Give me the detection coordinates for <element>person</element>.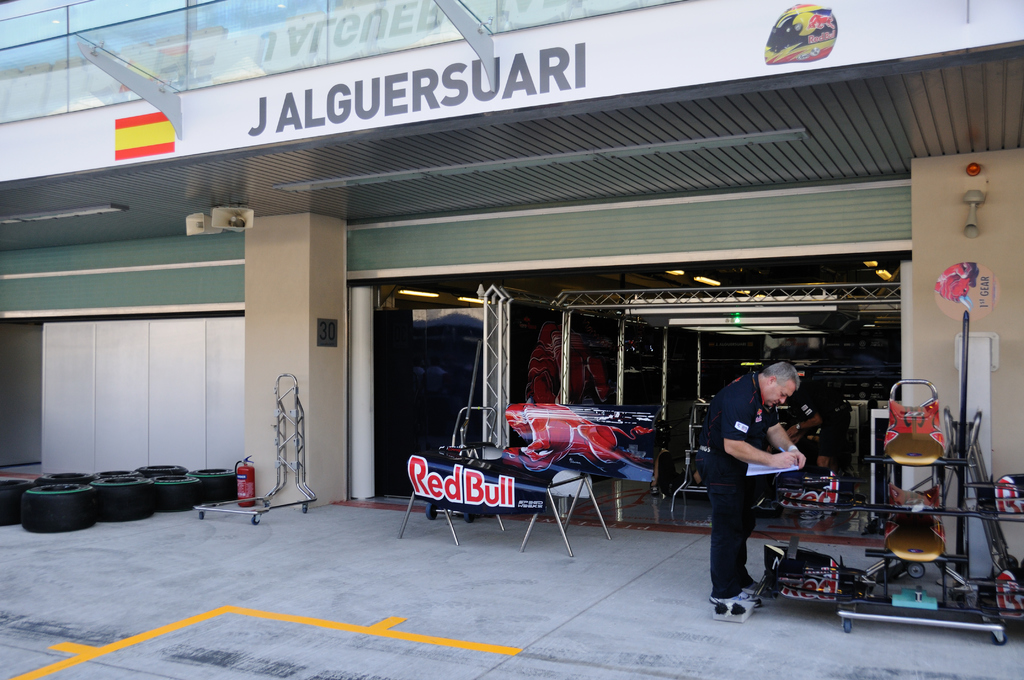
(x1=695, y1=360, x2=806, y2=606).
